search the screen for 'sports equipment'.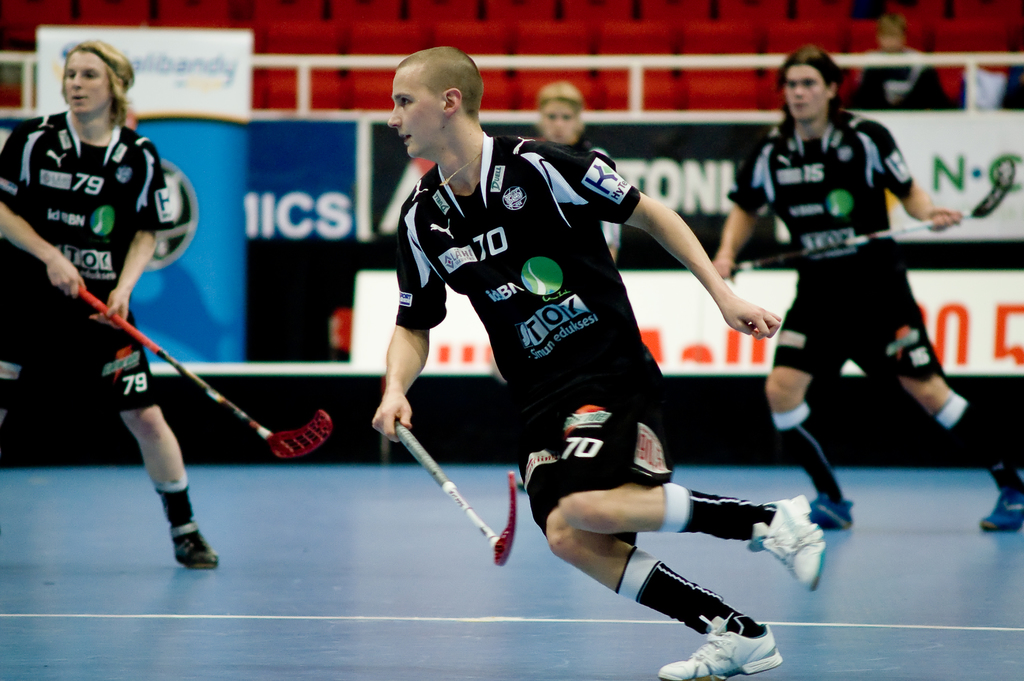
Found at crop(726, 221, 947, 279).
